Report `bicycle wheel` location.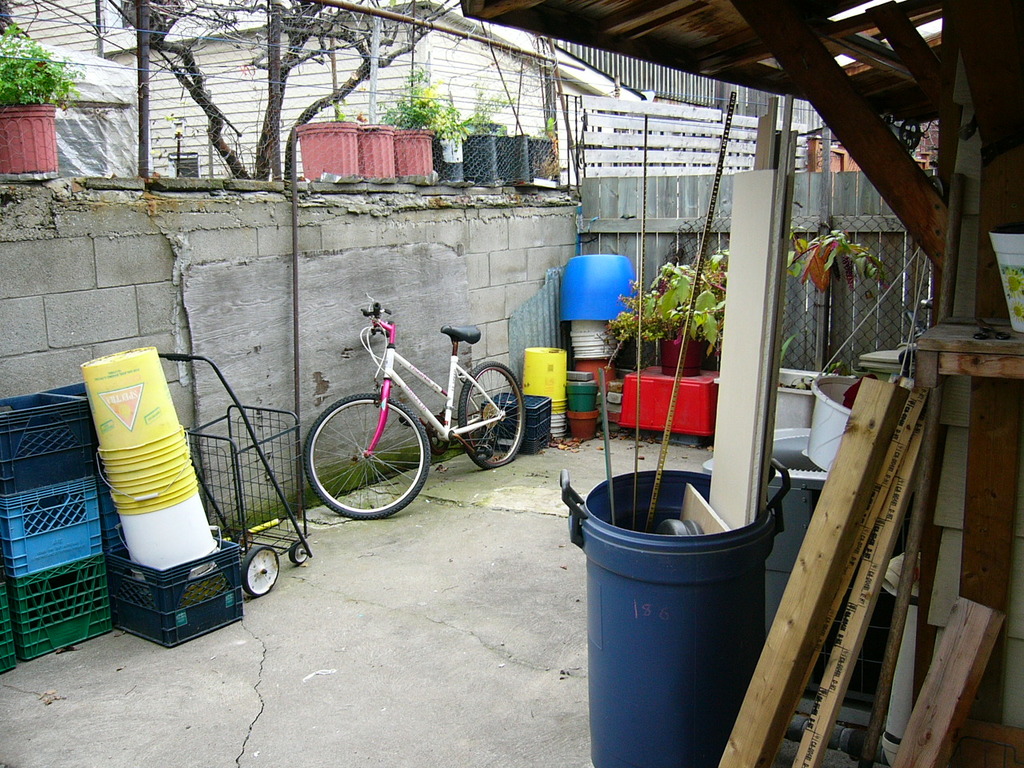
Report: locate(460, 361, 529, 467).
